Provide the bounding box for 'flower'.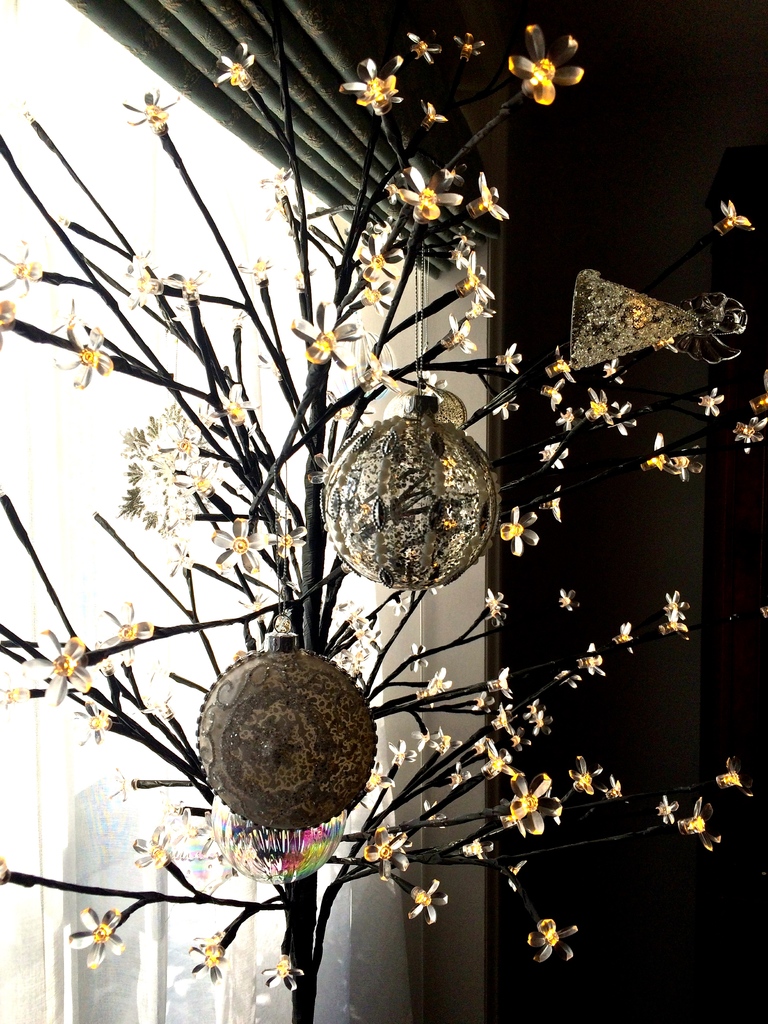
detection(650, 438, 702, 477).
